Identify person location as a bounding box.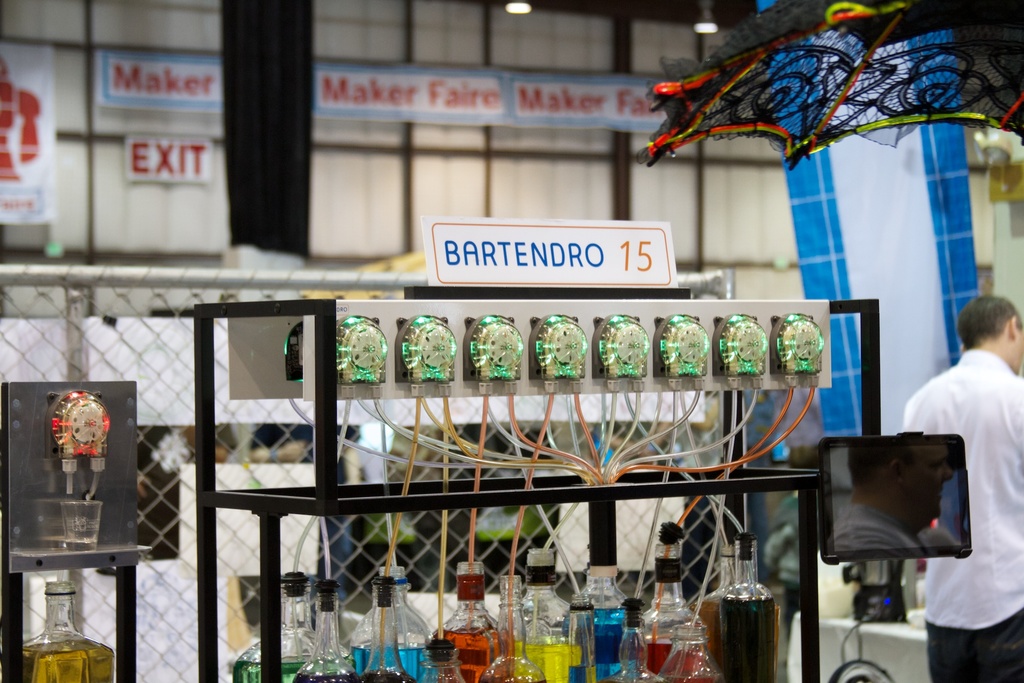
<bbox>899, 292, 1023, 682</bbox>.
